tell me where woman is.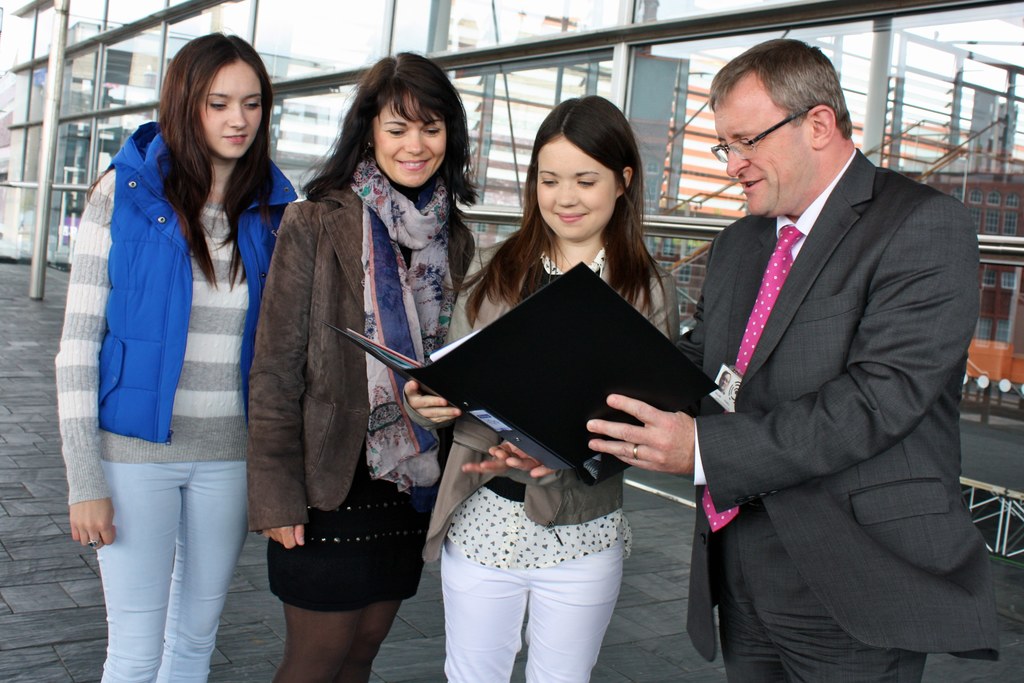
woman is at x1=238, y1=52, x2=467, y2=682.
